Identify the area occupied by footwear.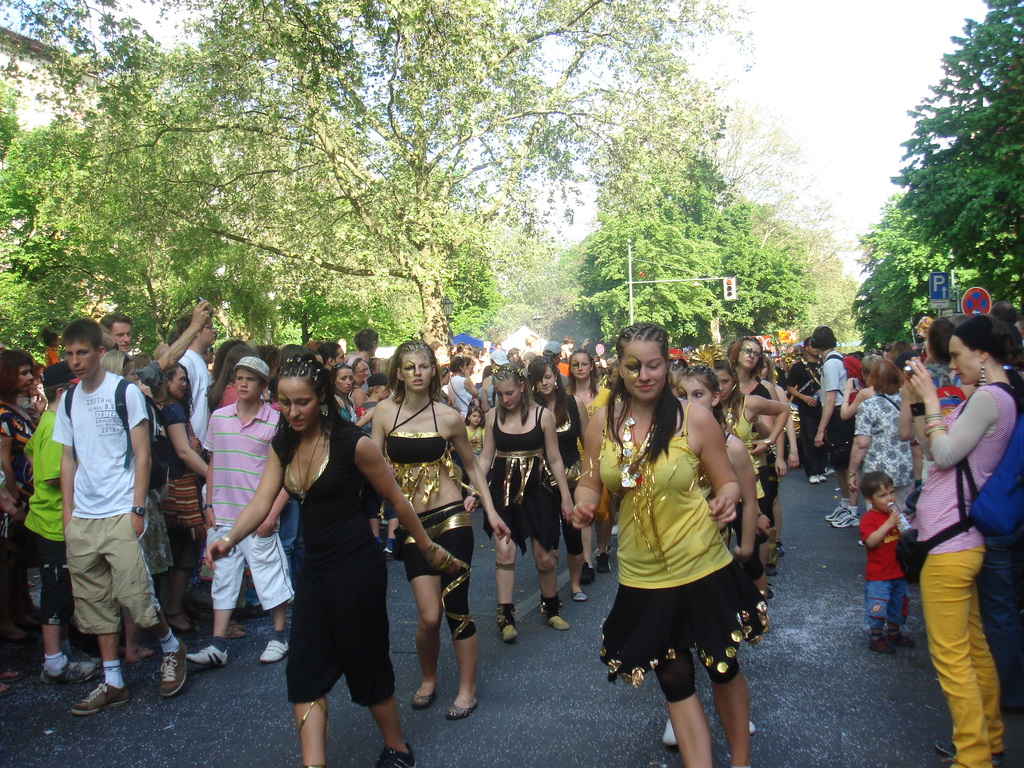
Area: pyautogui.locateOnScreen(72, 679, 132, 721).
